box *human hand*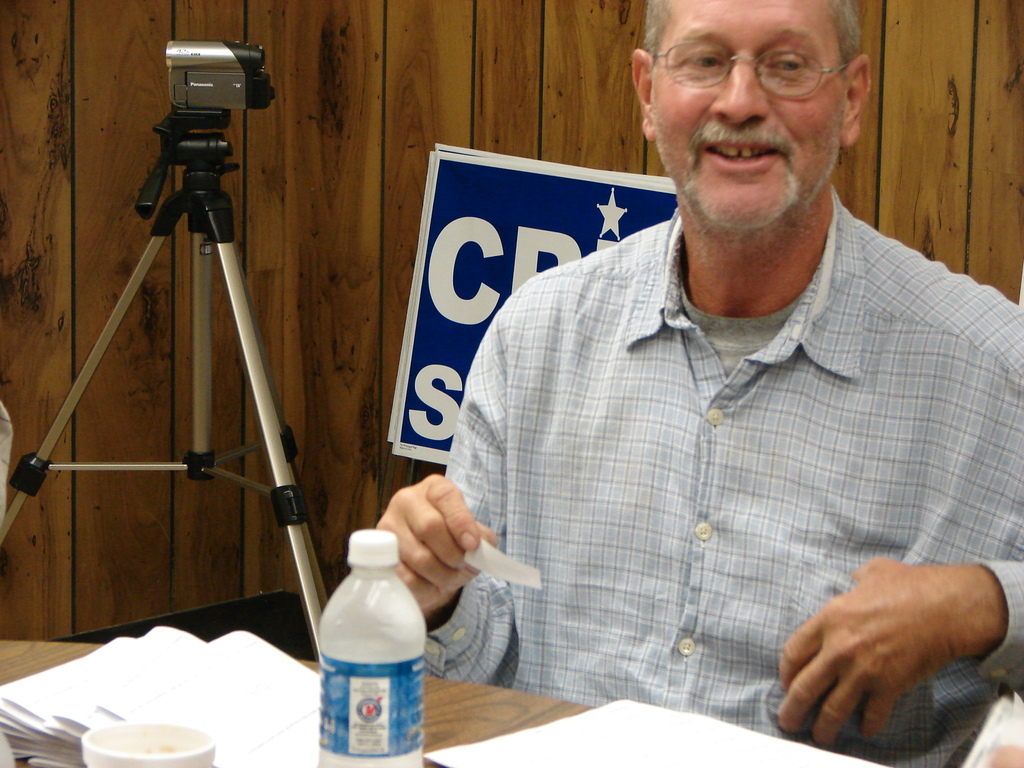
region(769, 554, 1009, 742)
